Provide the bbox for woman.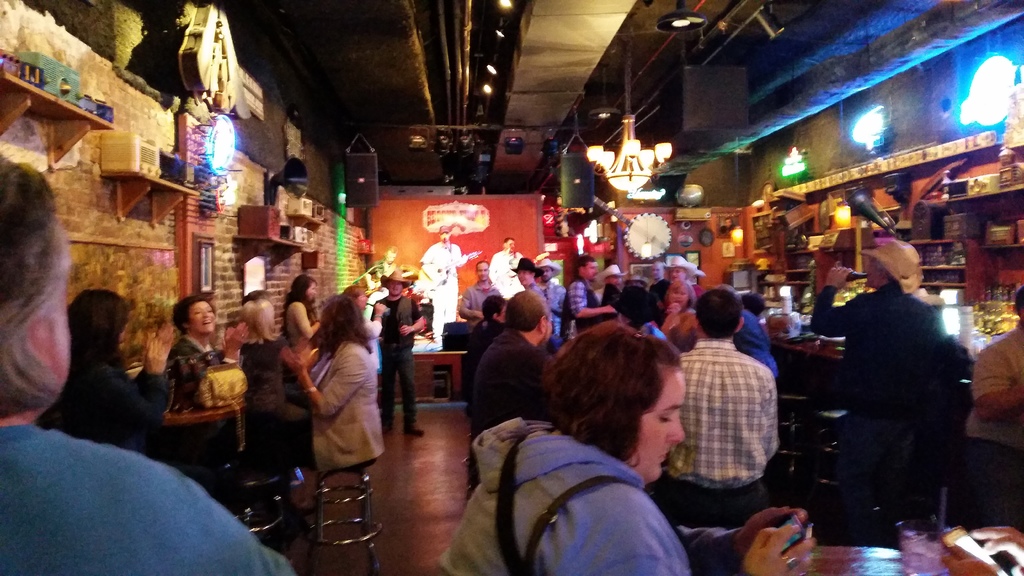
region(38, 289, 170, 457).
